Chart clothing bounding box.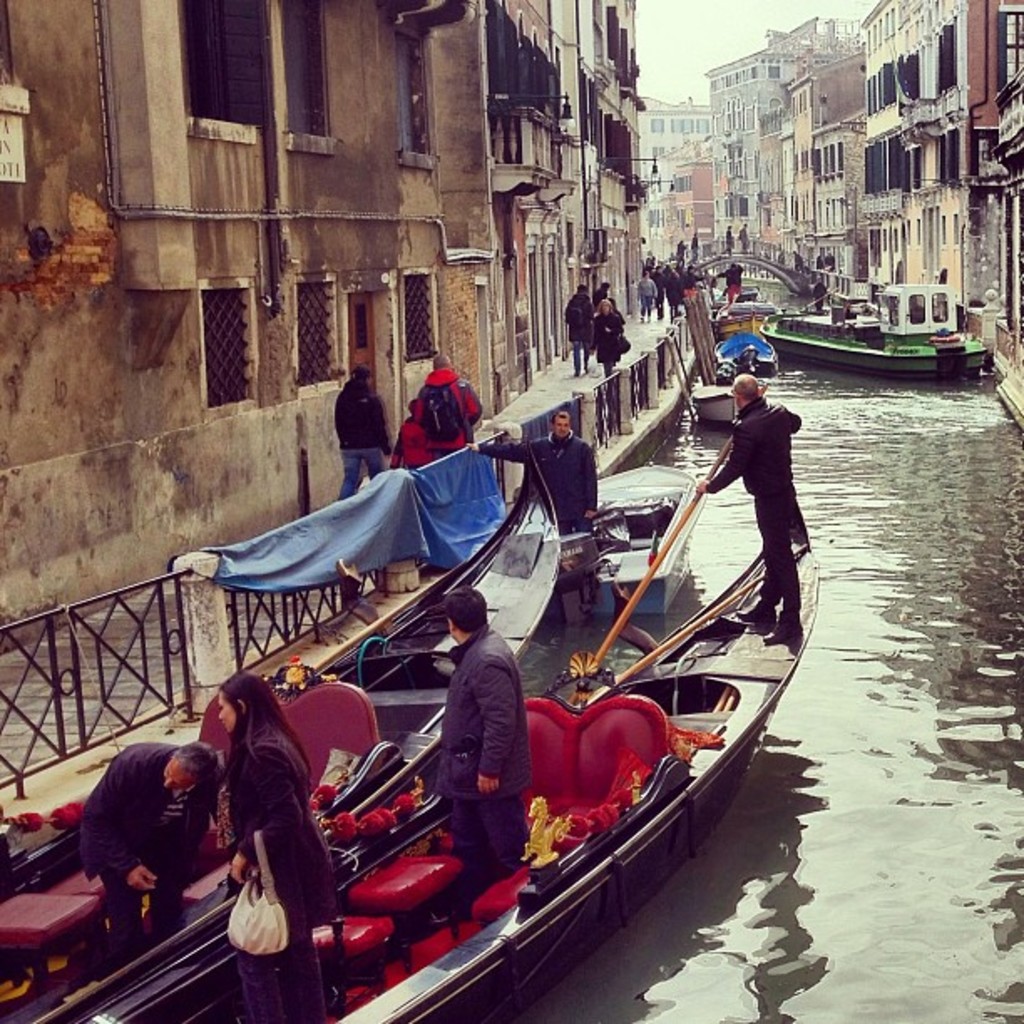
Charted: select_region(69, 731, 216, 954).
